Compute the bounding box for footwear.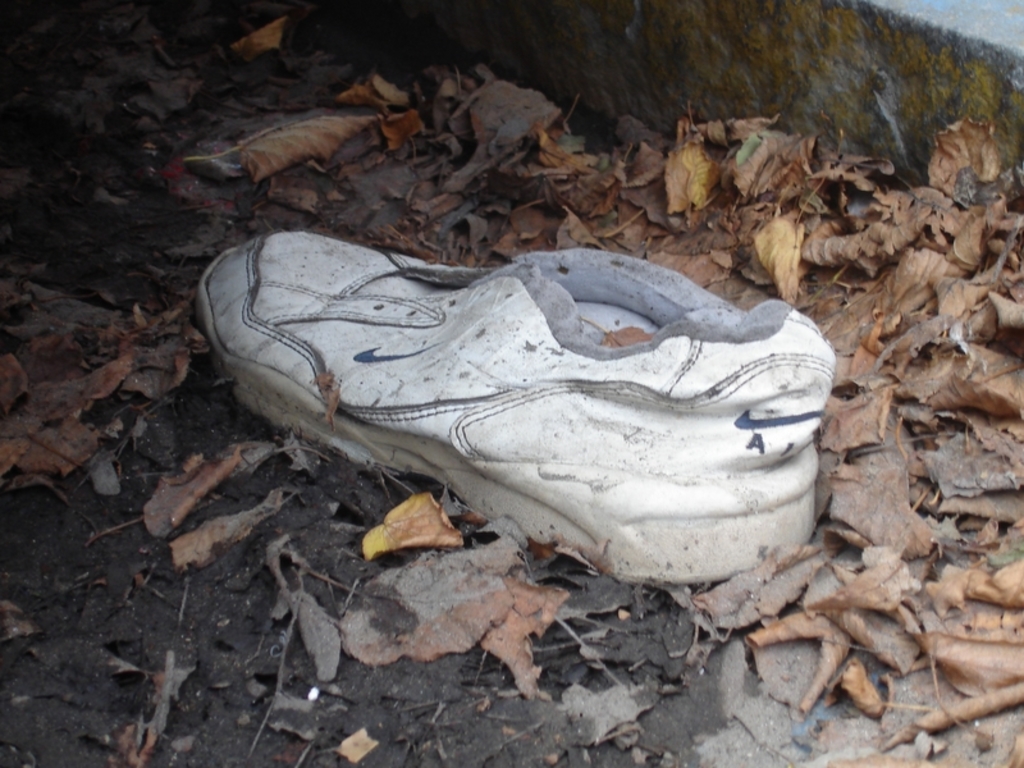
198,237,833,599.
